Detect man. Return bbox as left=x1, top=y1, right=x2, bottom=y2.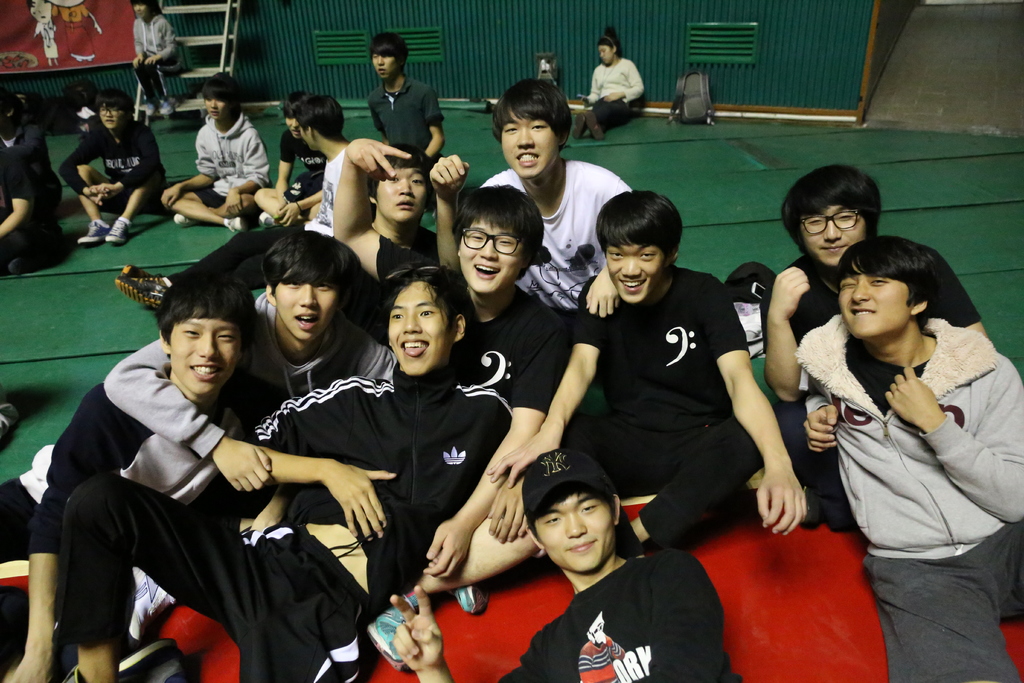
left=0, top=90, right=63, bottom=267.
